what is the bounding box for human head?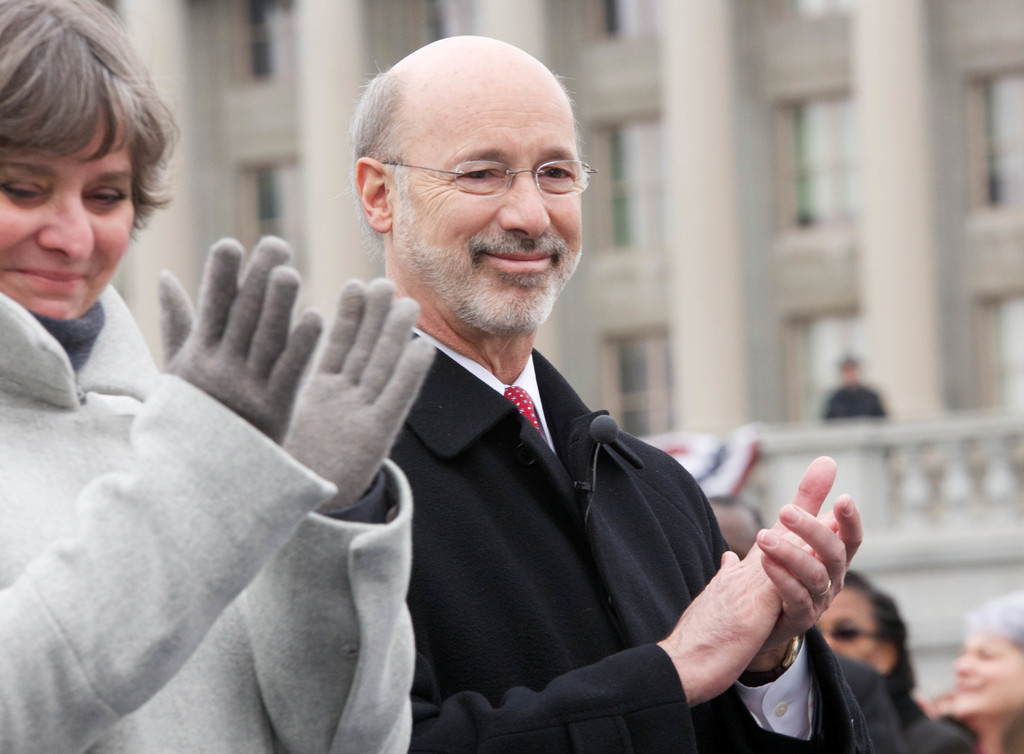
detection(0, 0, 175, 327).
